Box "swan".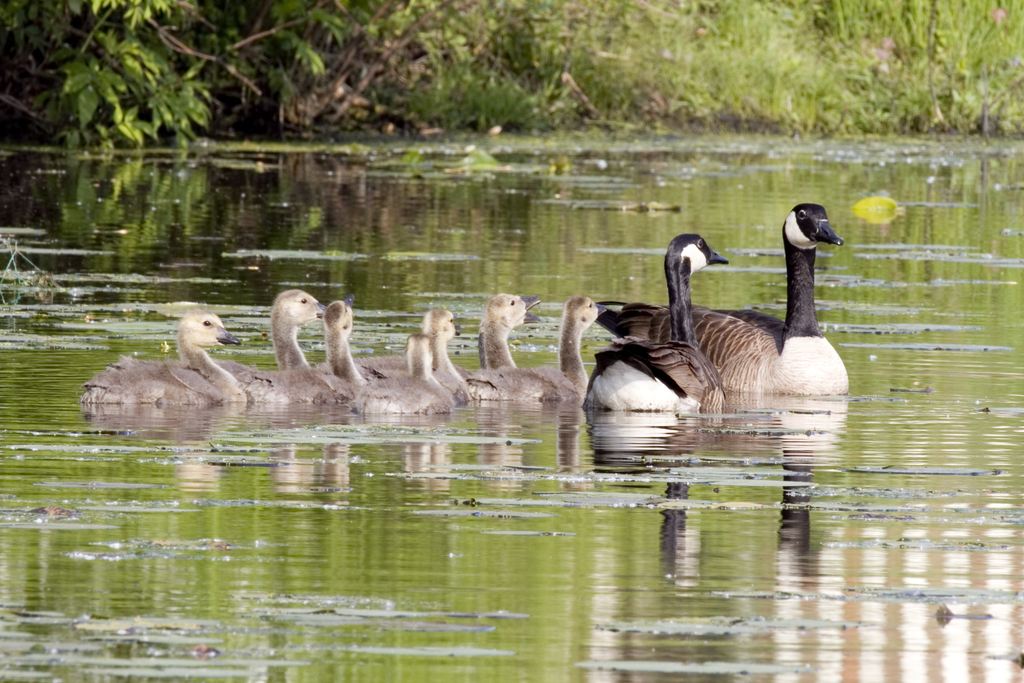
x1=463, y1=292, x2=612, y2=406.
